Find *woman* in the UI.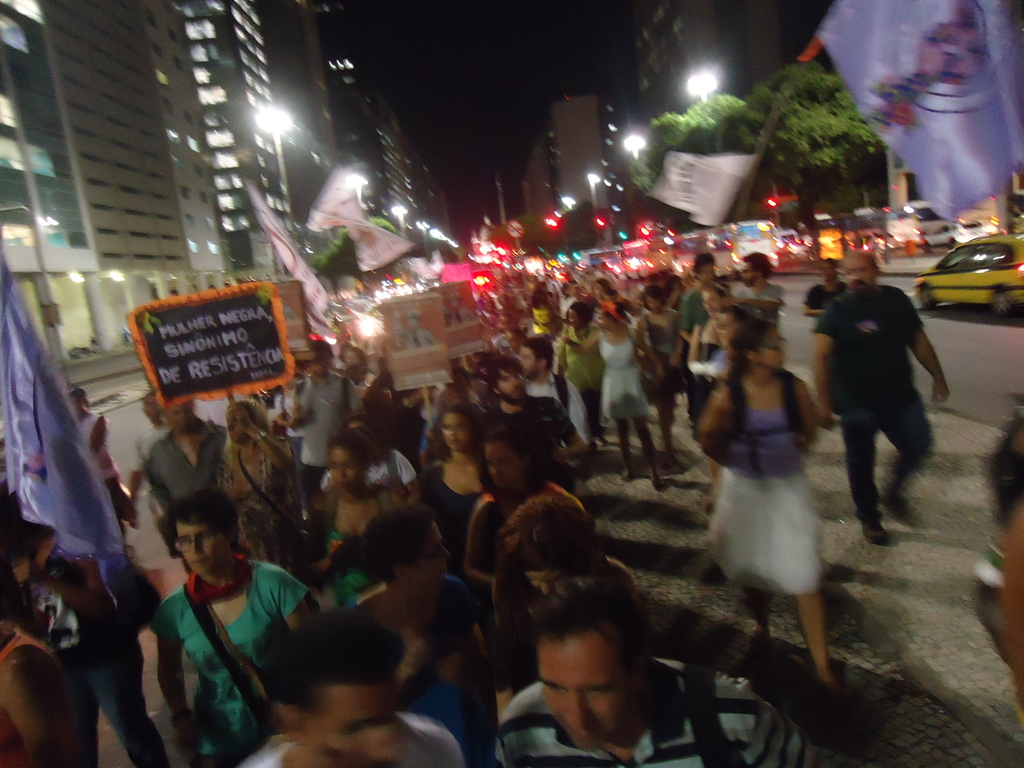
UI element at bbox=[566, 294, 677, 490].
